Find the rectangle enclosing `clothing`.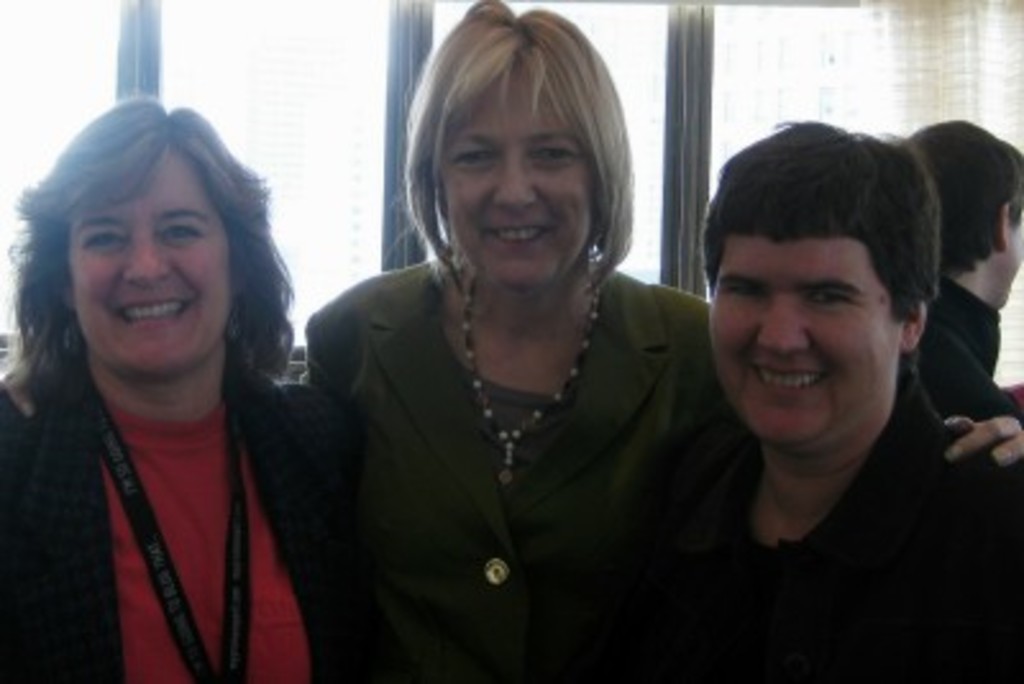
<region>650, 359, 1016, 681</region>.
